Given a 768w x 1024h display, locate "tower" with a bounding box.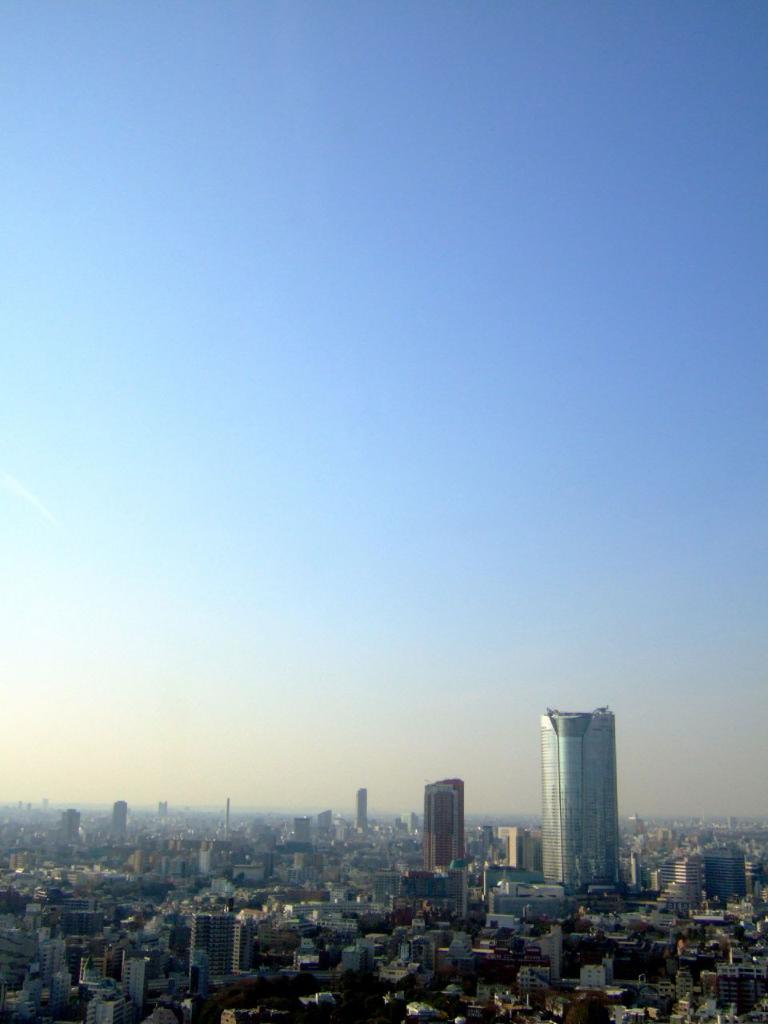
Located: [530,702,628,866].
